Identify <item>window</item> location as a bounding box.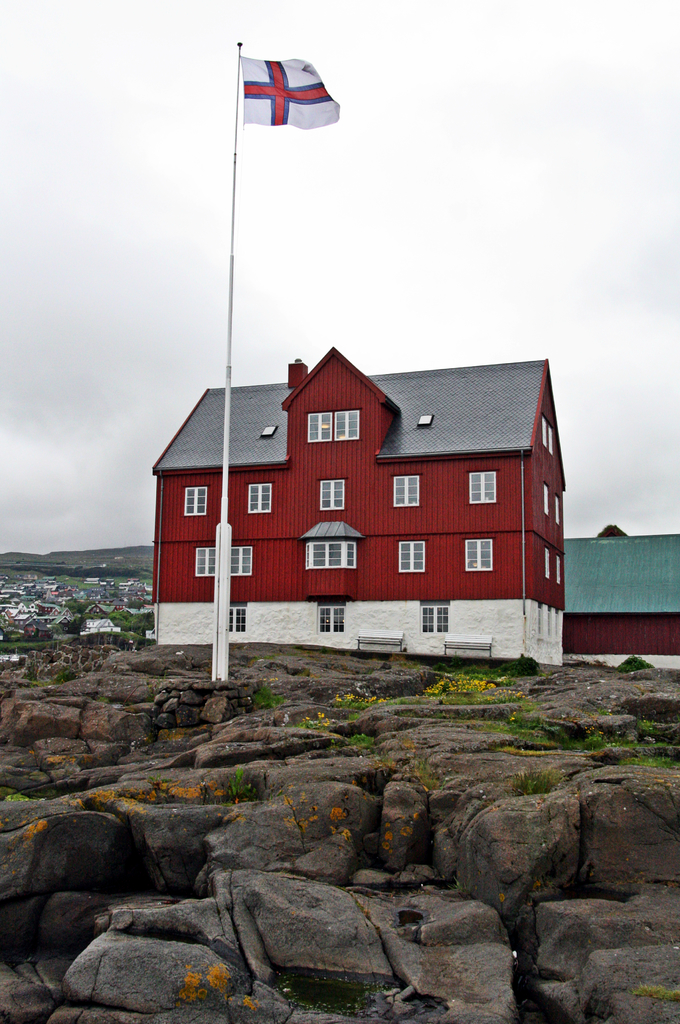
pyautogui.locateOnScreen(319, 597, 343, 632).
